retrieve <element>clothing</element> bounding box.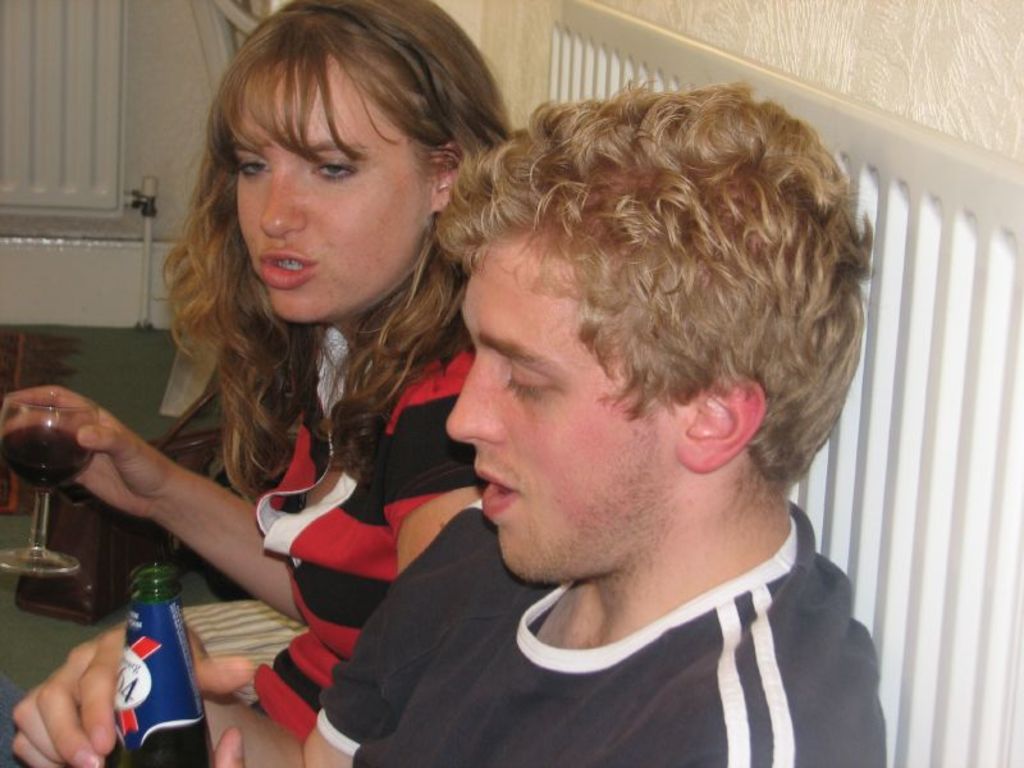
Bounding box: 321:493:877:767.
